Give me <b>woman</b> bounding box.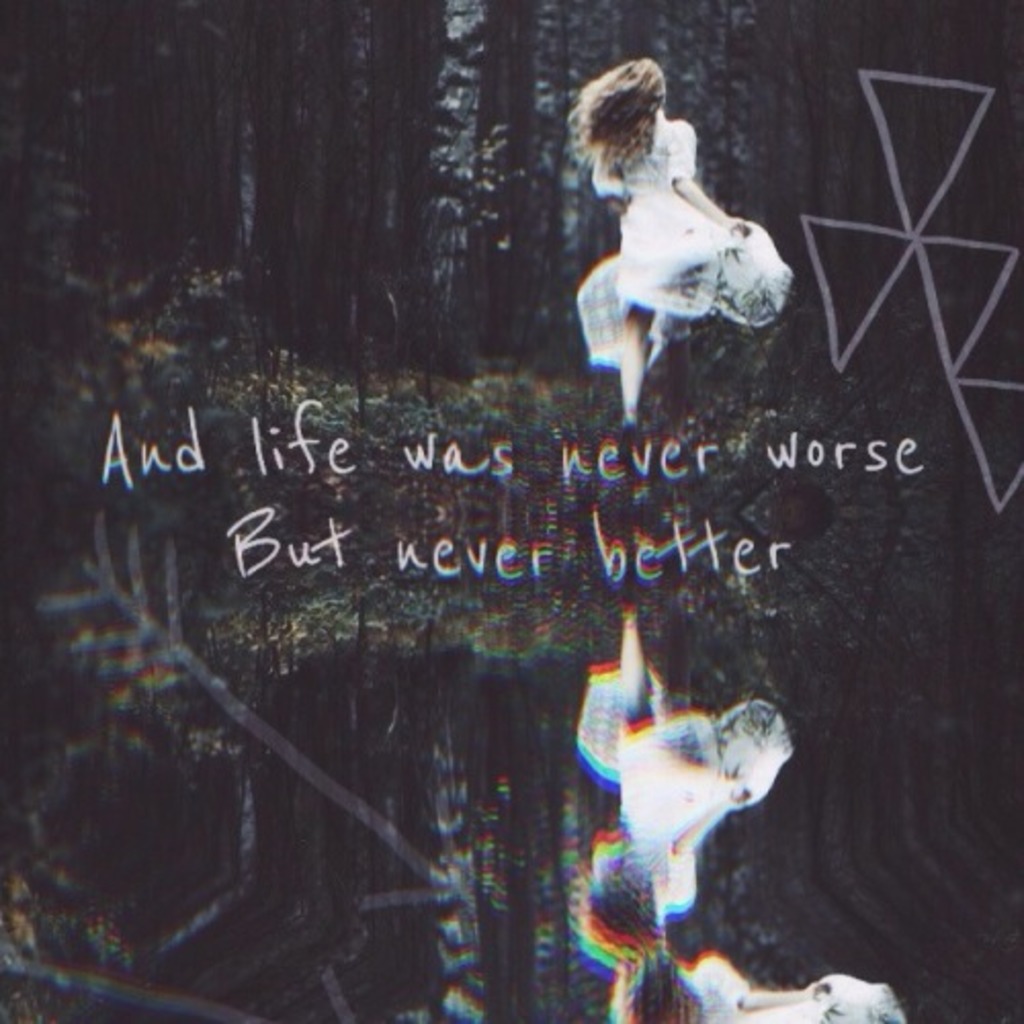
563/43/803/446.
